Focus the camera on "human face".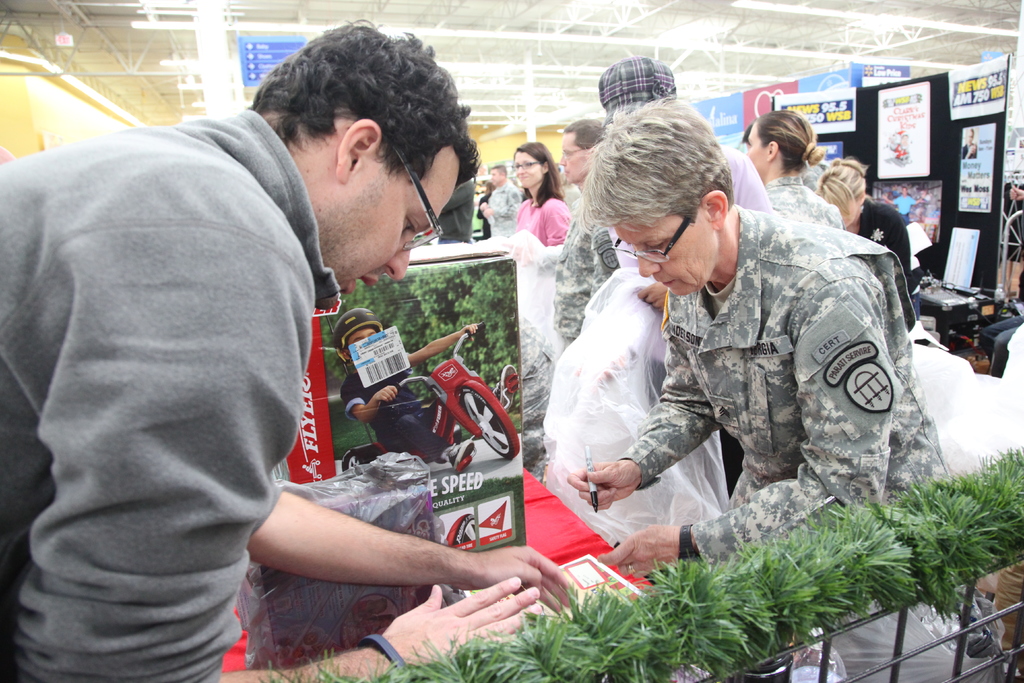
Focus region: 316/160/458/294.
